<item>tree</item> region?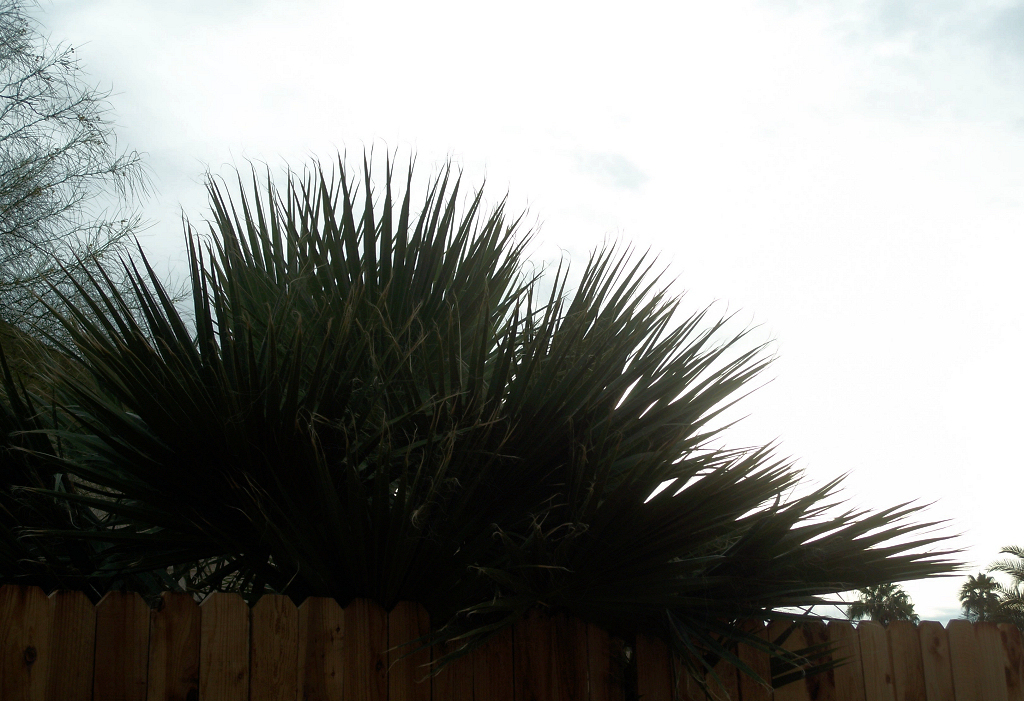
box=[960, 571, 1005, 627]
